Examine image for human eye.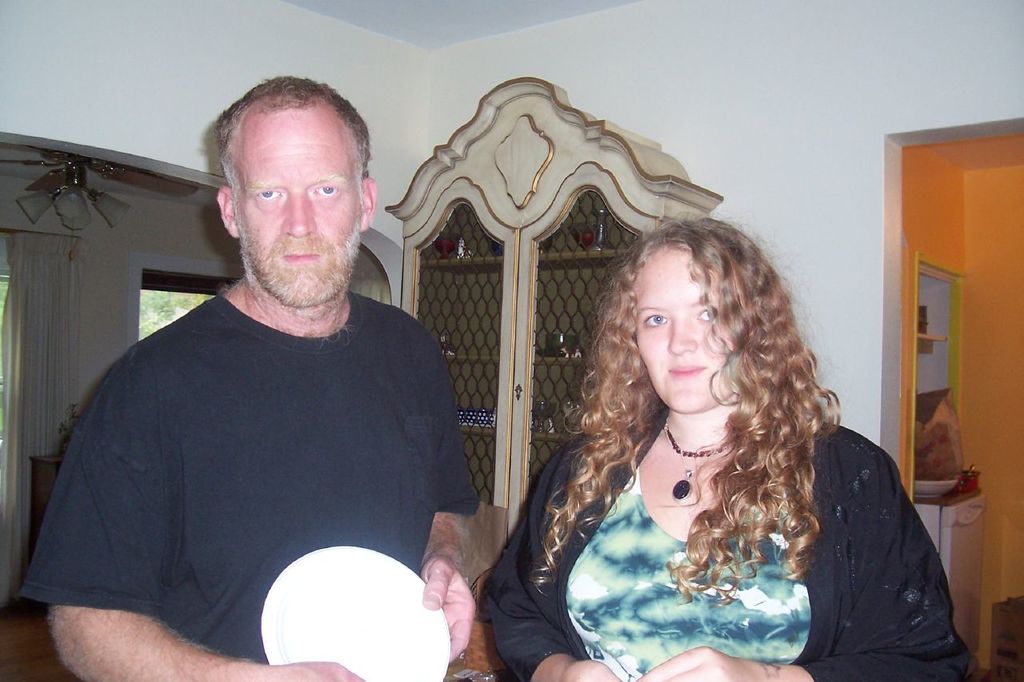
Examination result: (642, 312, 668, 330).
